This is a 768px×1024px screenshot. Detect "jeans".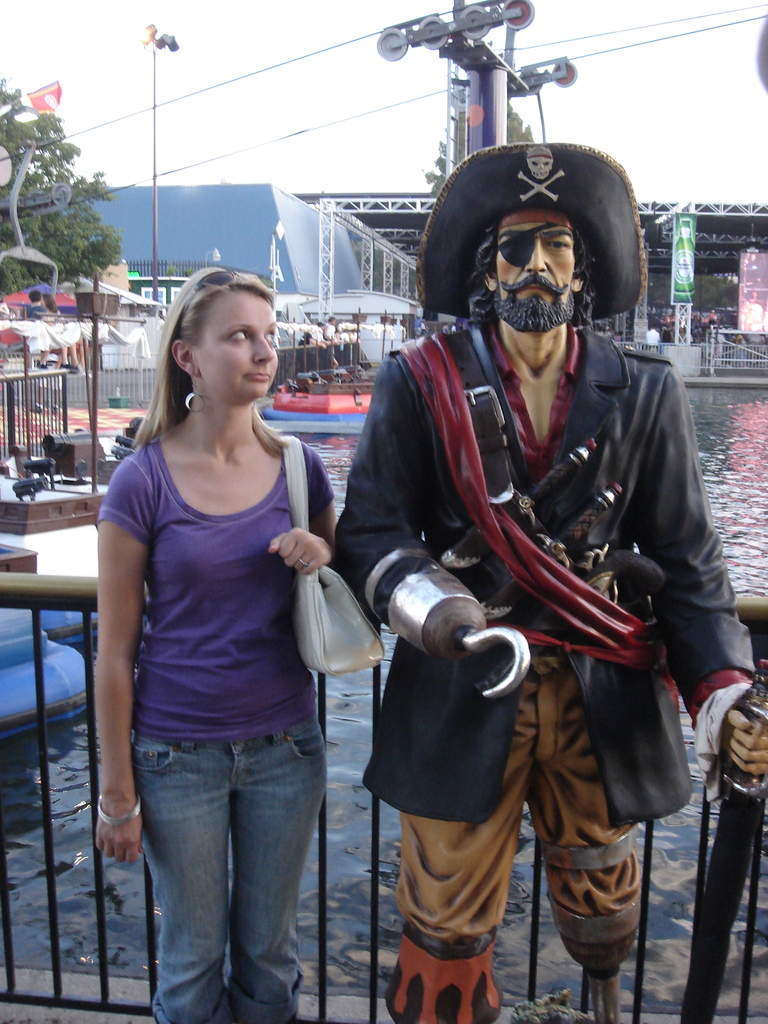
[124, 709, 332, 1023].
